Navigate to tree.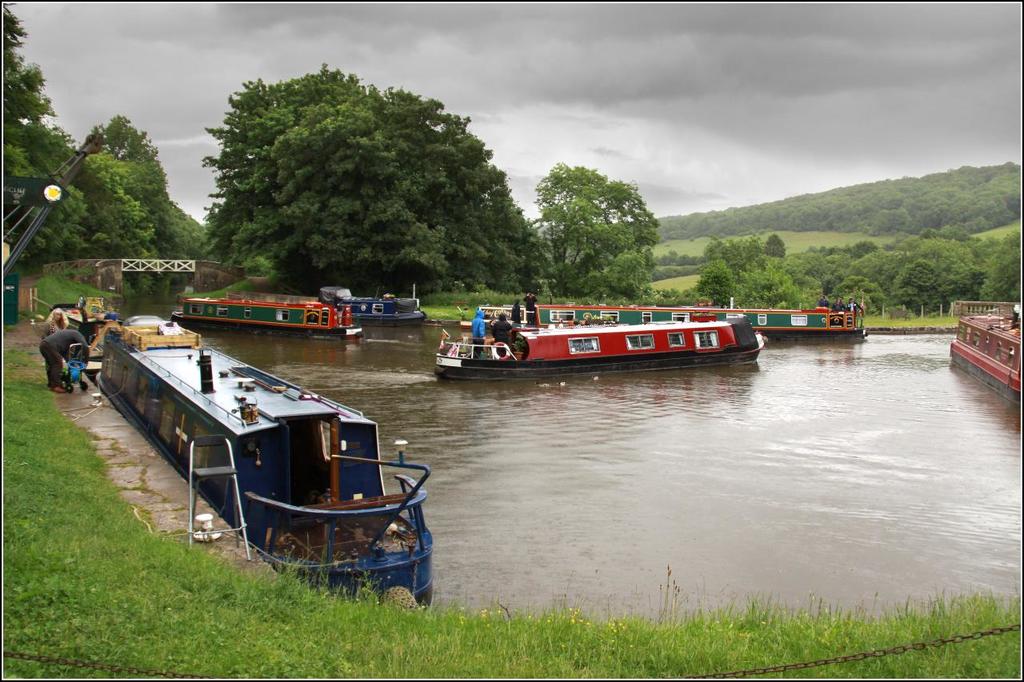
Navigation target: l=5, t=14, r=94, b=259.
